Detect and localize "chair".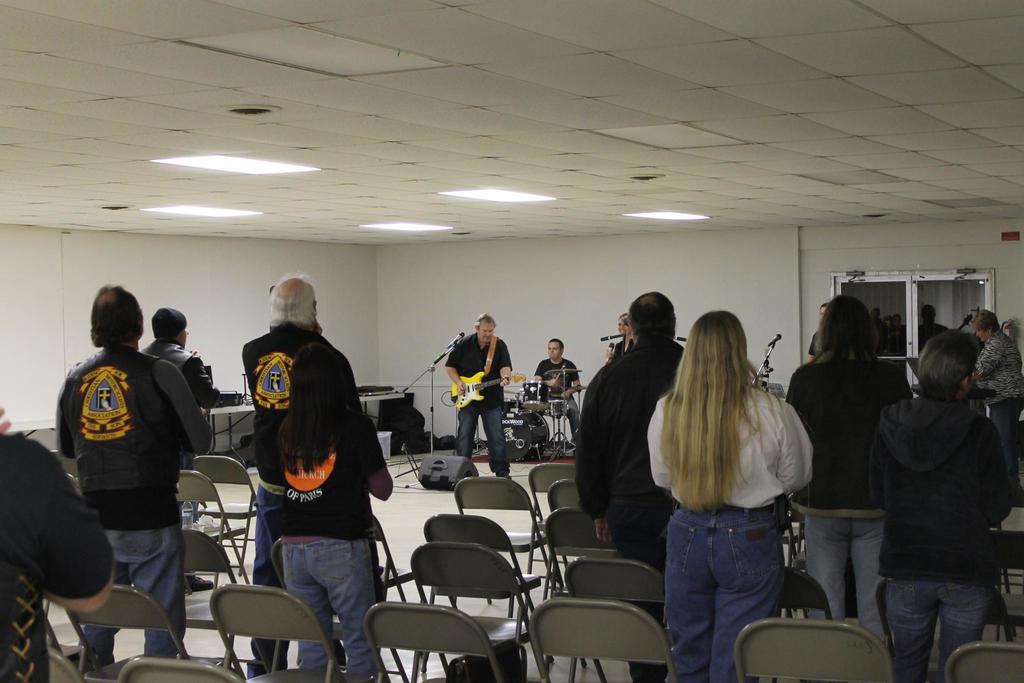
Localized at (421, 512, 545, 668).
